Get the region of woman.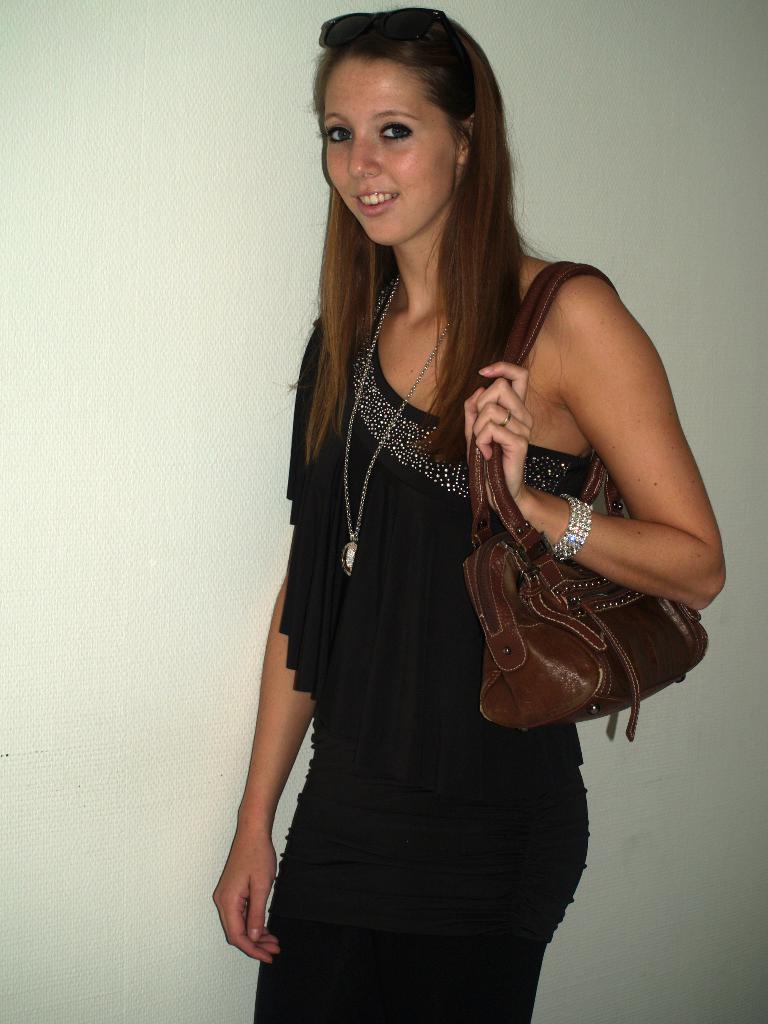
bbox=[225, 31, 659, 988].
